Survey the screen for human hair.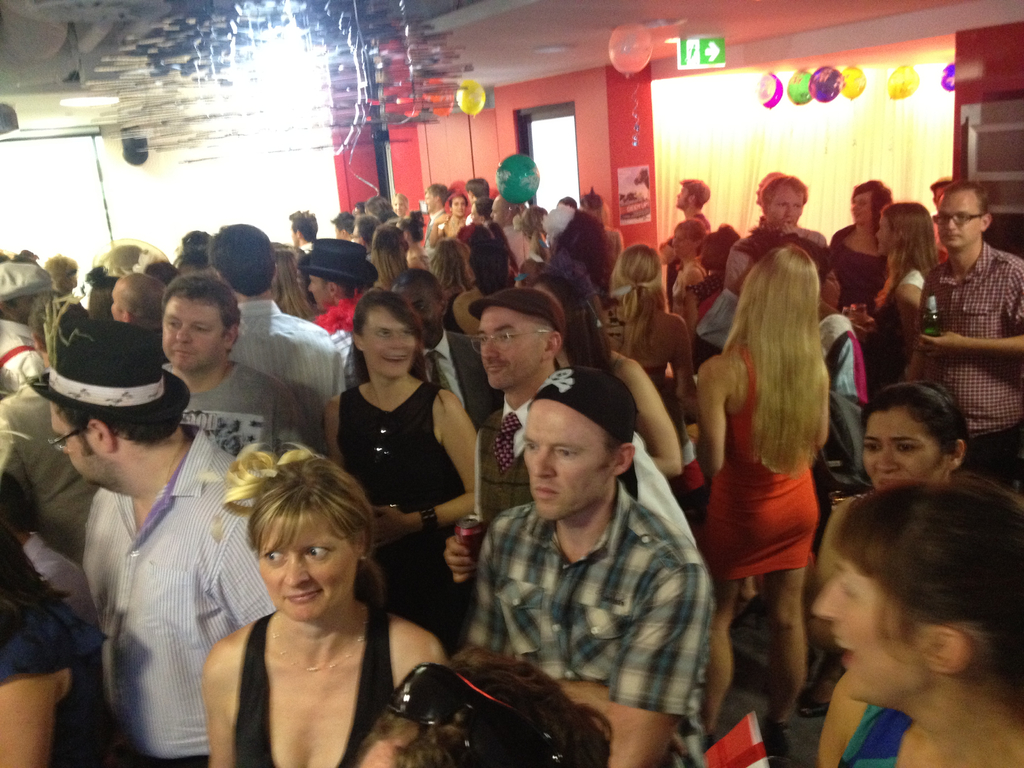
Survey found: rect(861, 387, 964, 444).
